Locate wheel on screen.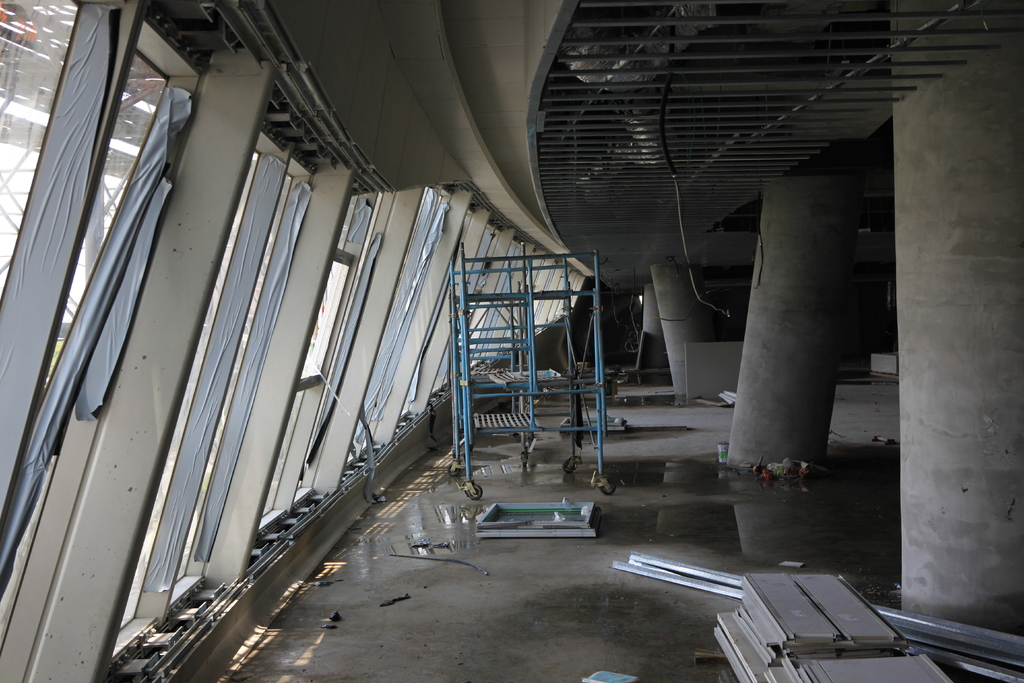
On screen at [left=522, top=461, right=529, bottom=468].
